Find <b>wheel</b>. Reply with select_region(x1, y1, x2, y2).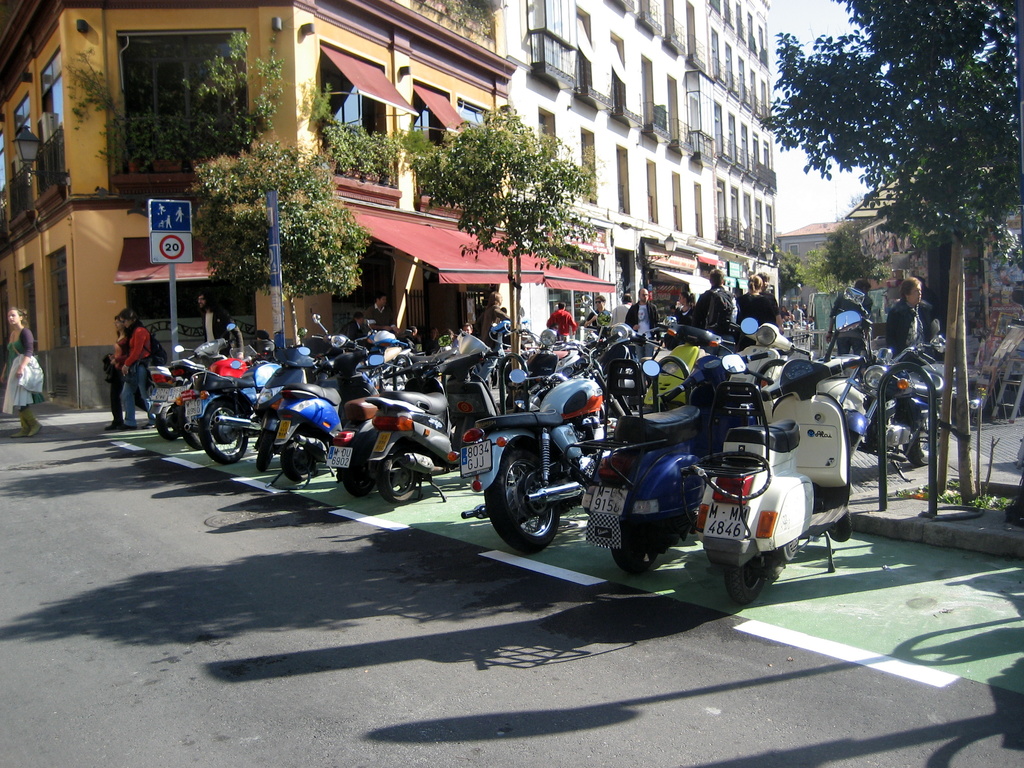
select_region(904, 416, 946, 467).
